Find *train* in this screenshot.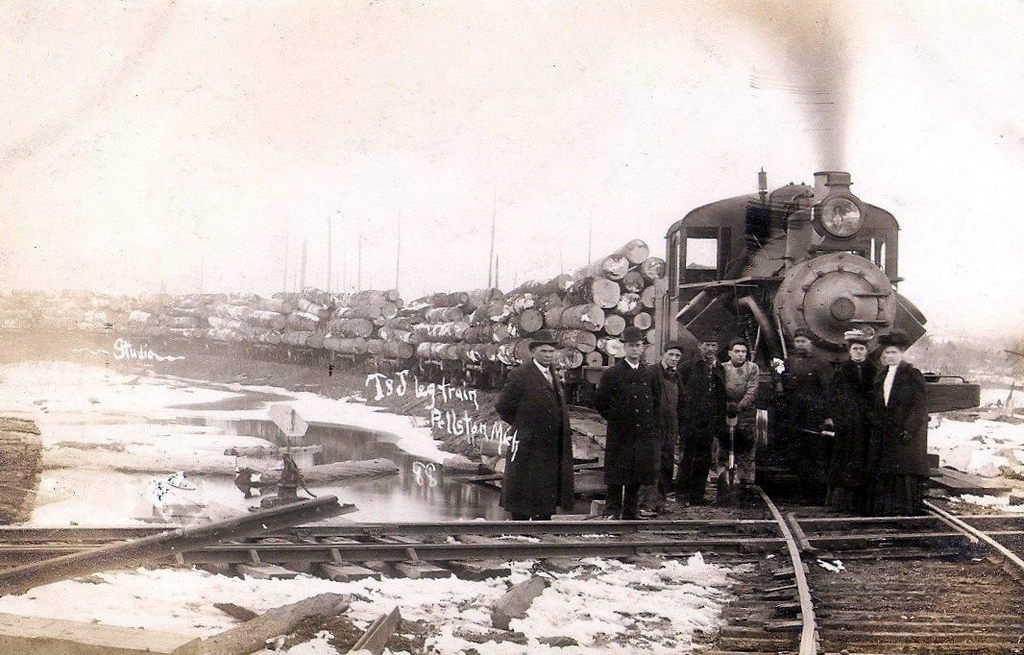
The bounding box for *train* is locate(0, 168, 975, 502).
